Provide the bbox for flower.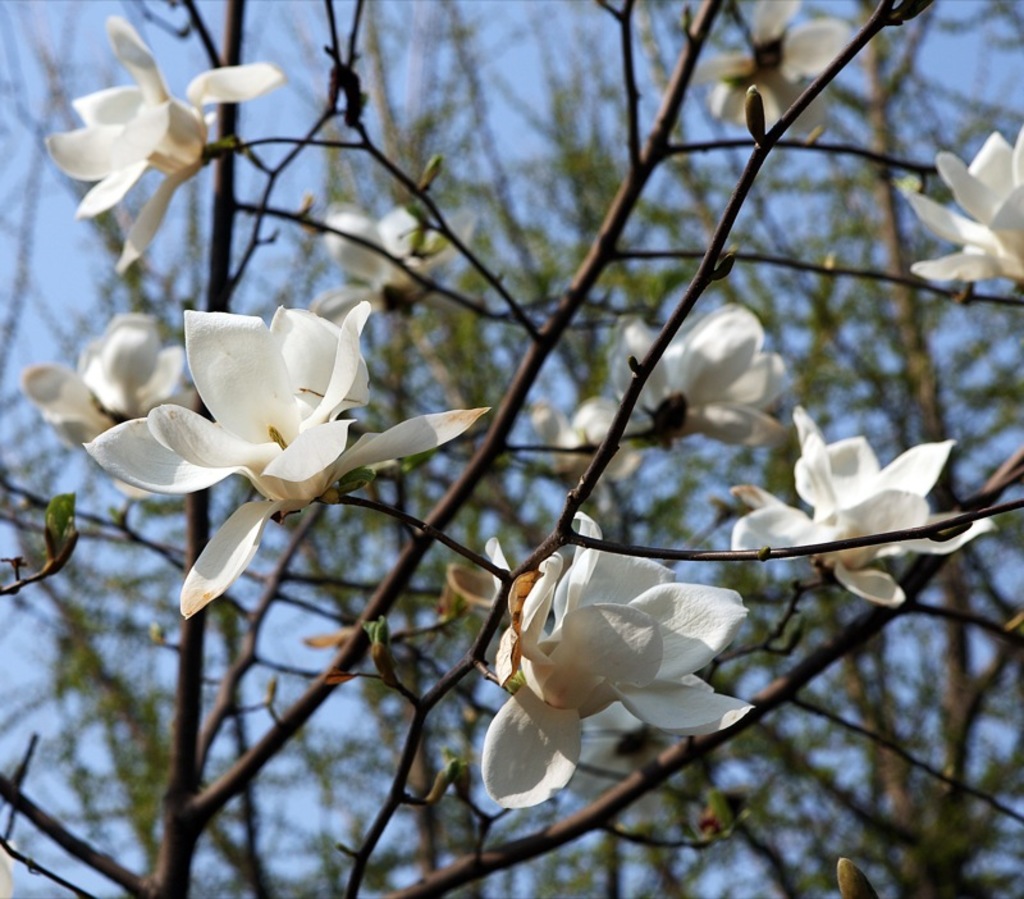
<bbox>695, 0, 850, 169</bbox>.
